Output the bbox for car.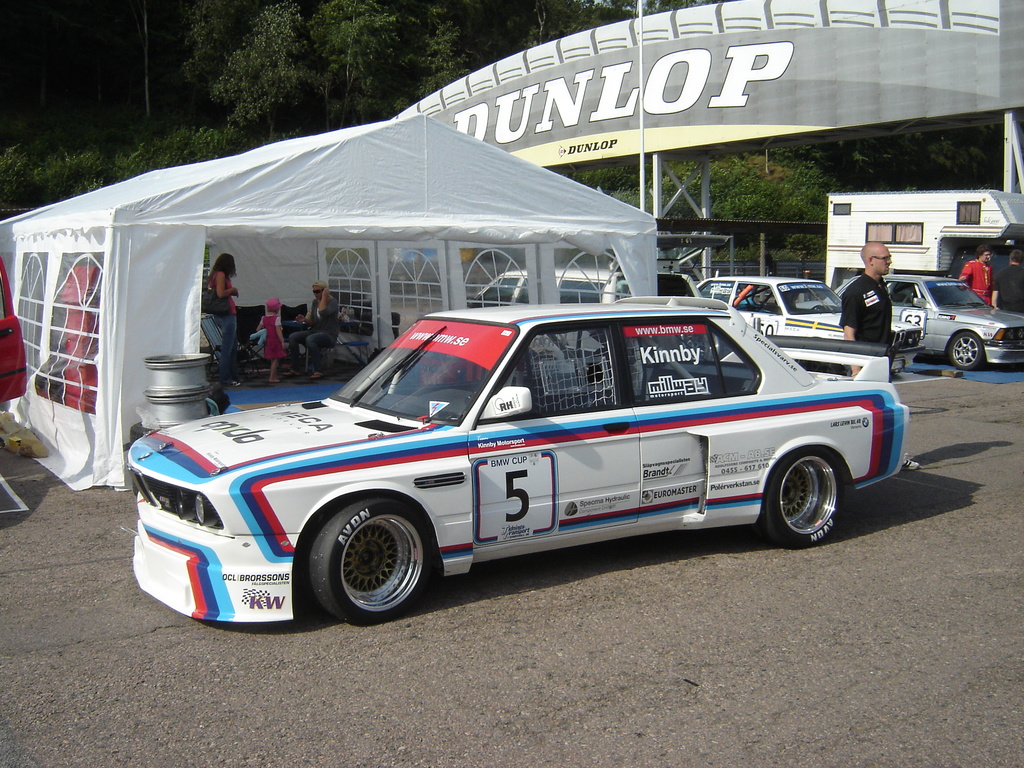
<region>125, 296, 920, 627</region>.
